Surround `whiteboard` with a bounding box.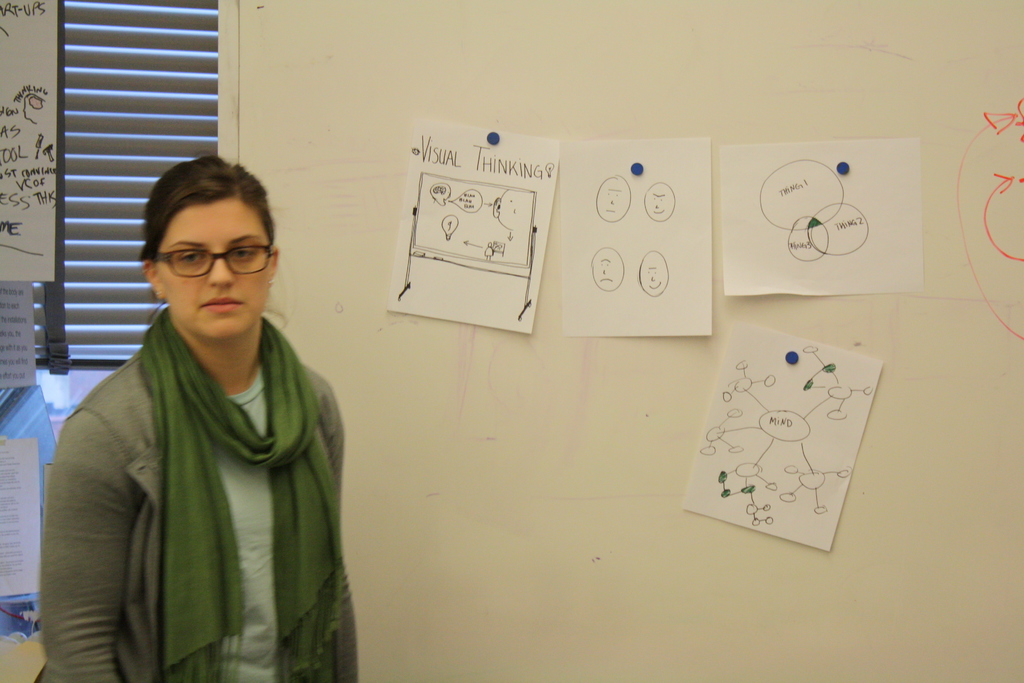
box=[222, 0, 1023, 682].
